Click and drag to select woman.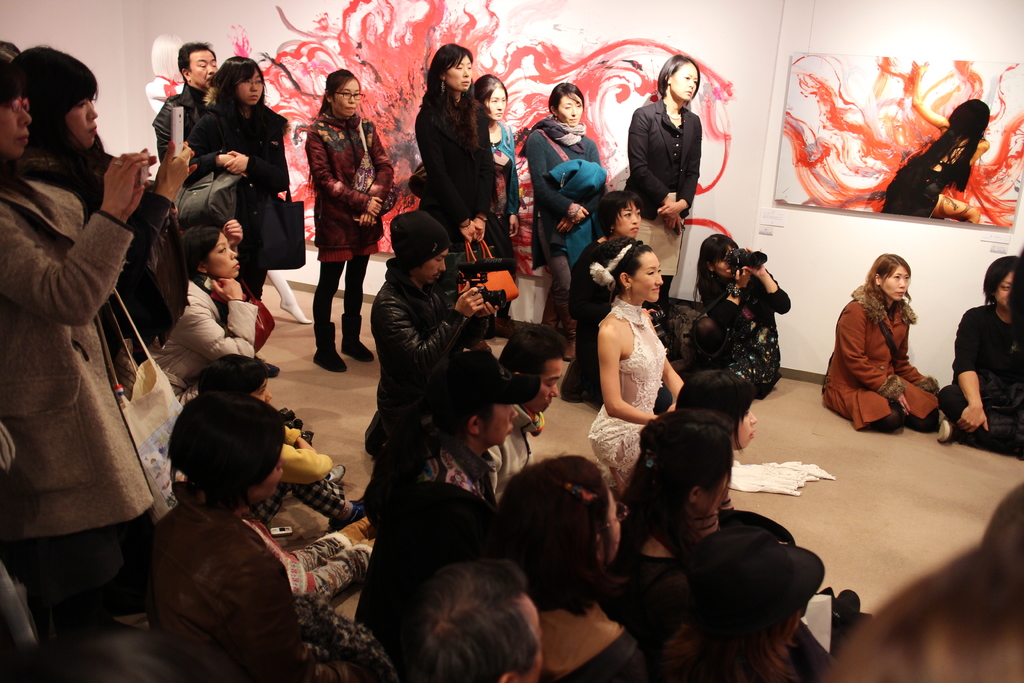
Selection: locate(689, 228, 796, 403).
